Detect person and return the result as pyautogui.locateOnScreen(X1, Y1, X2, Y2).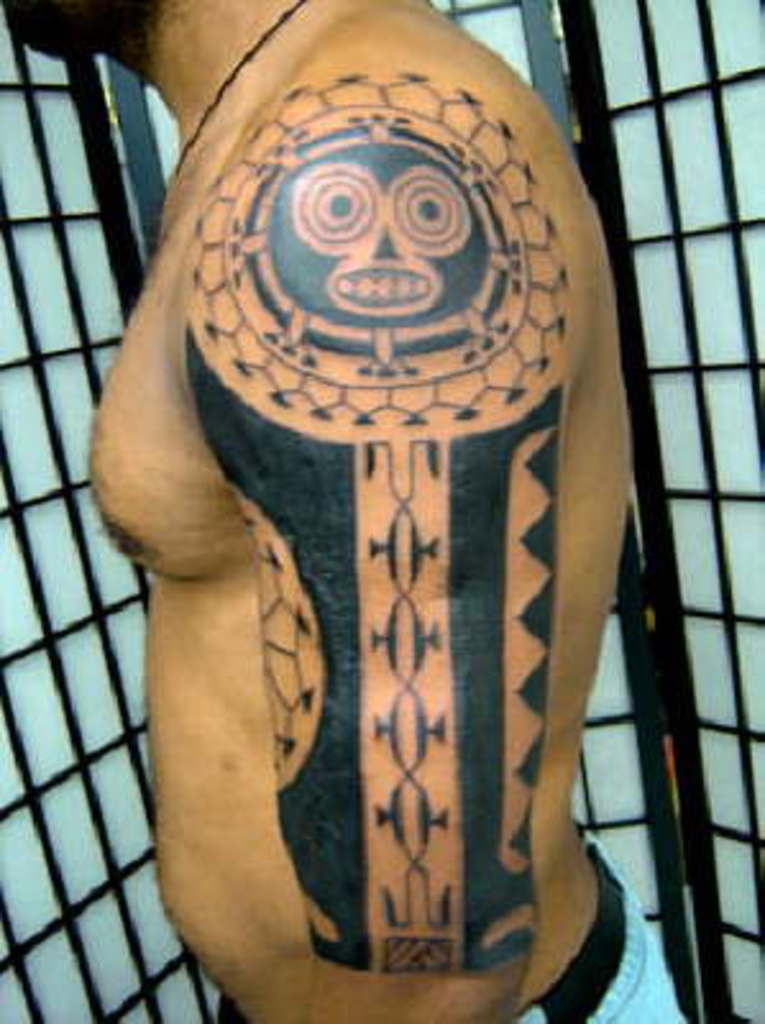
pyautogui.locateOnScreen(0, 0, 686, 1021).
